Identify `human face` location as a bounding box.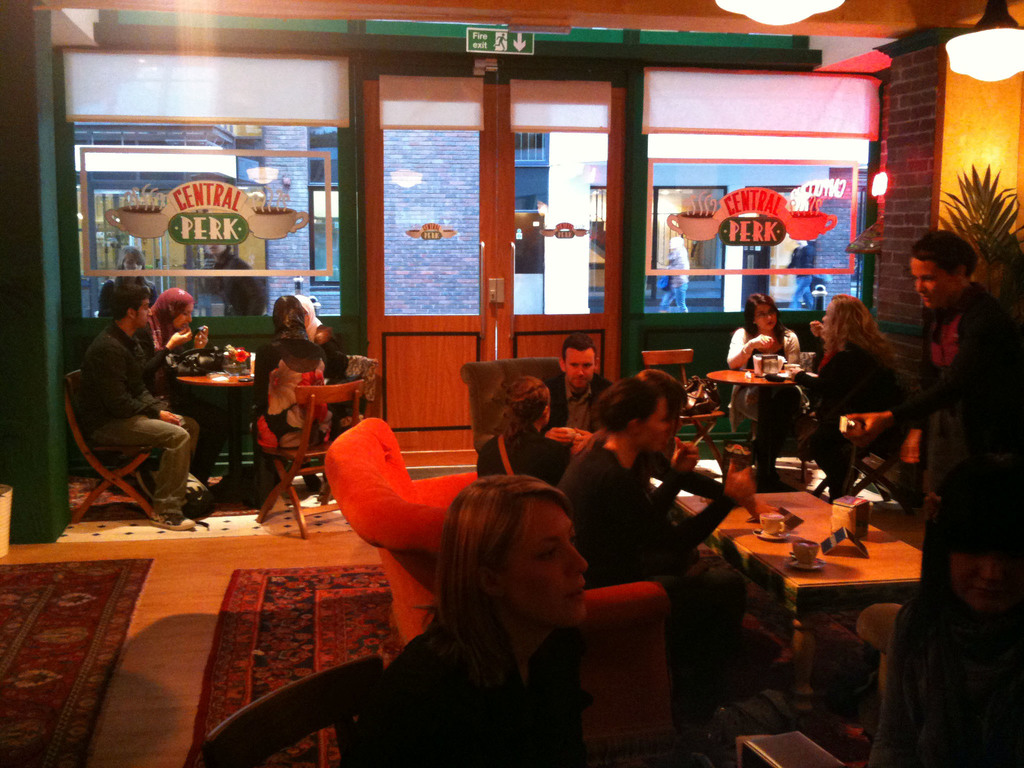
region(754, 301, 779, 333).
